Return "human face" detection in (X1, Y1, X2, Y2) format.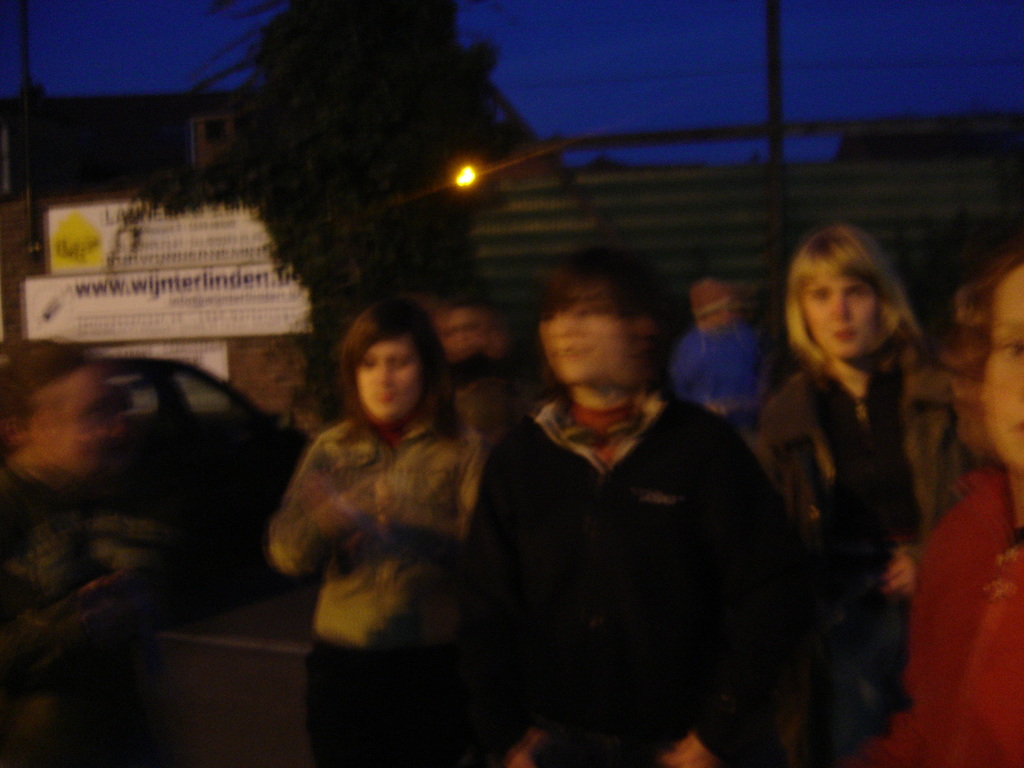
(981, 262, 1023, 474).
